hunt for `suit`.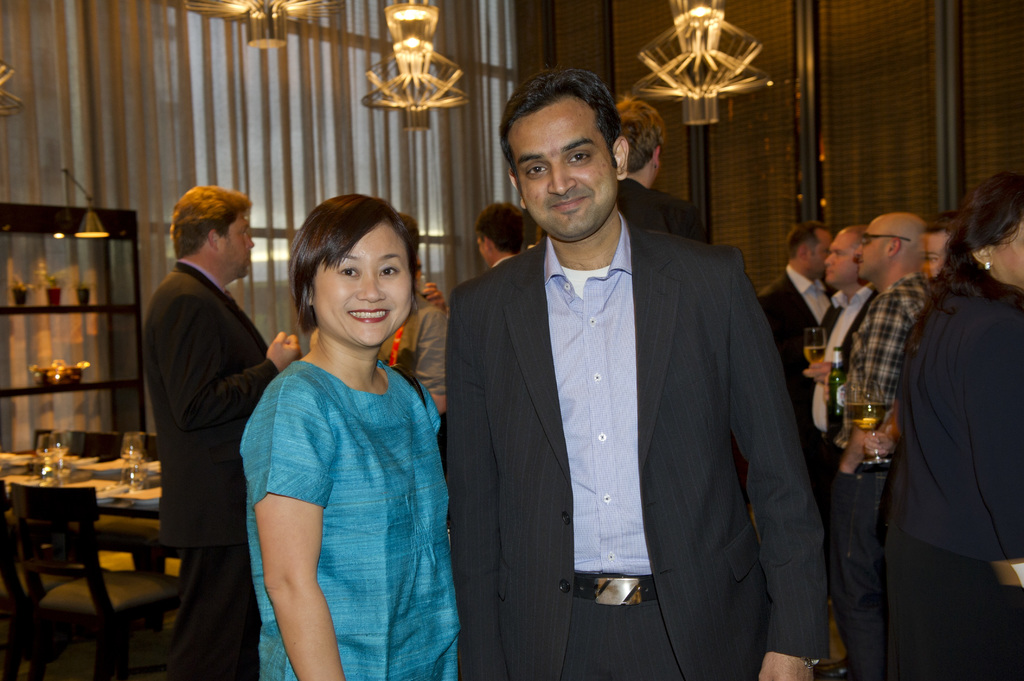
Hunted down at 617,179,710,243.
